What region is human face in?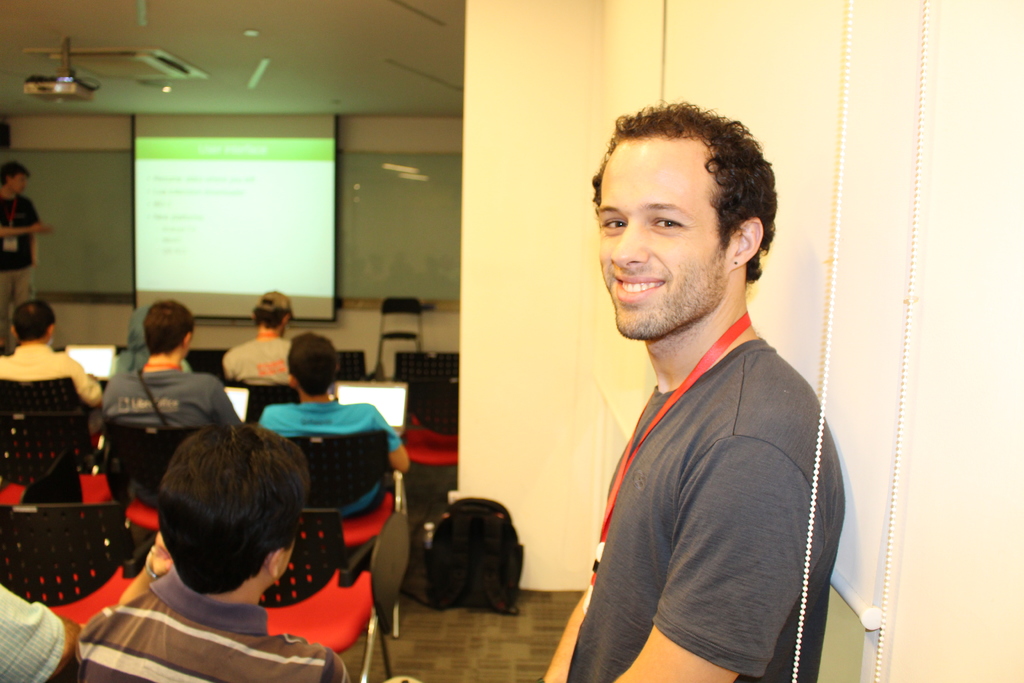
rect(598, 138, 728, 343).
